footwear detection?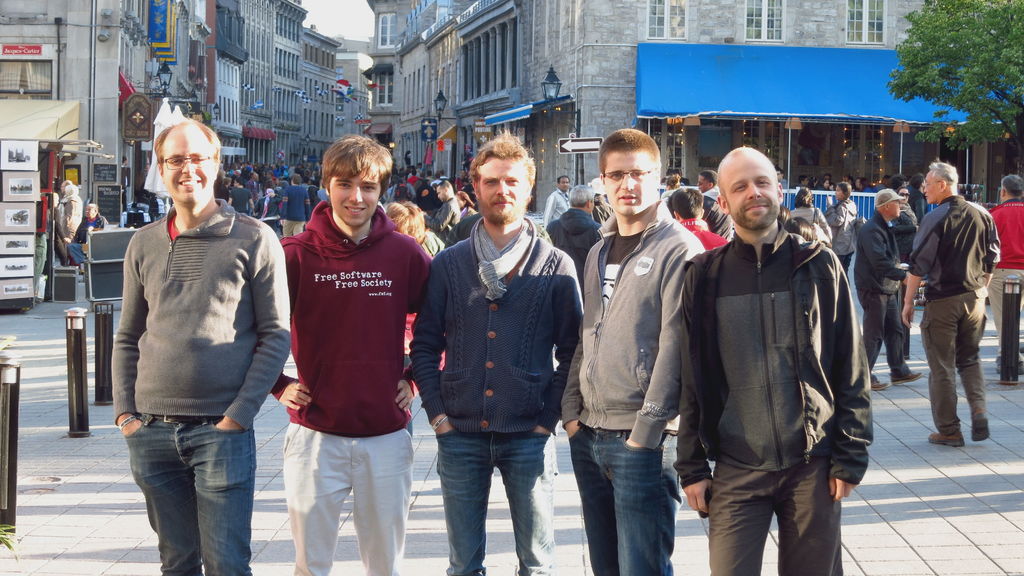
<box>970,412,991,442</box>
